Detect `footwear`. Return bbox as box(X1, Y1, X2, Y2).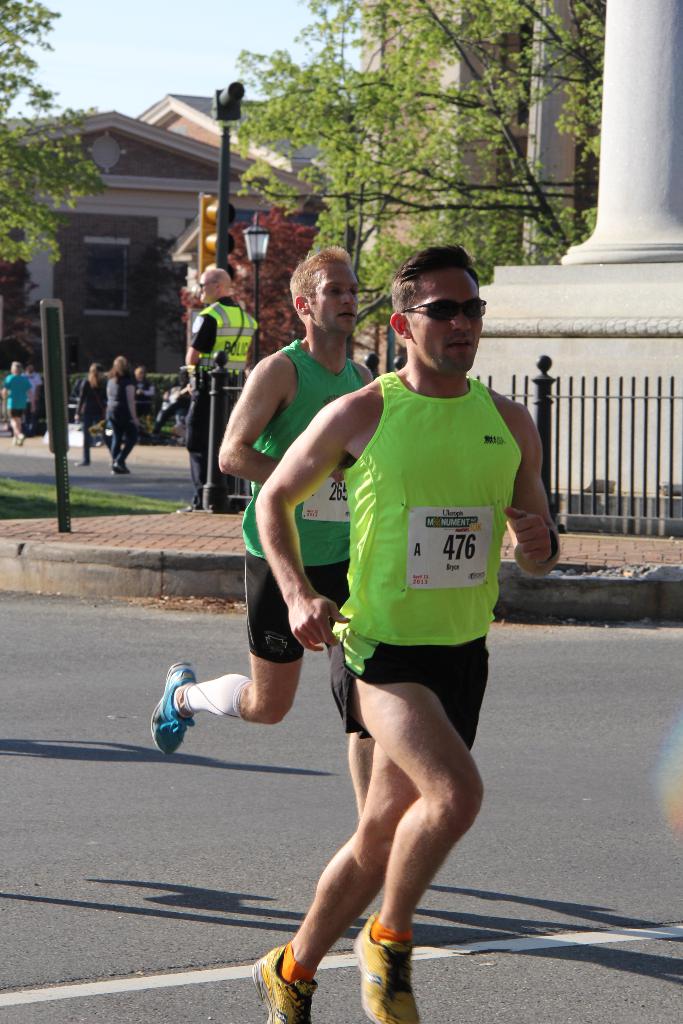
box(149, 664, 208, 757).
